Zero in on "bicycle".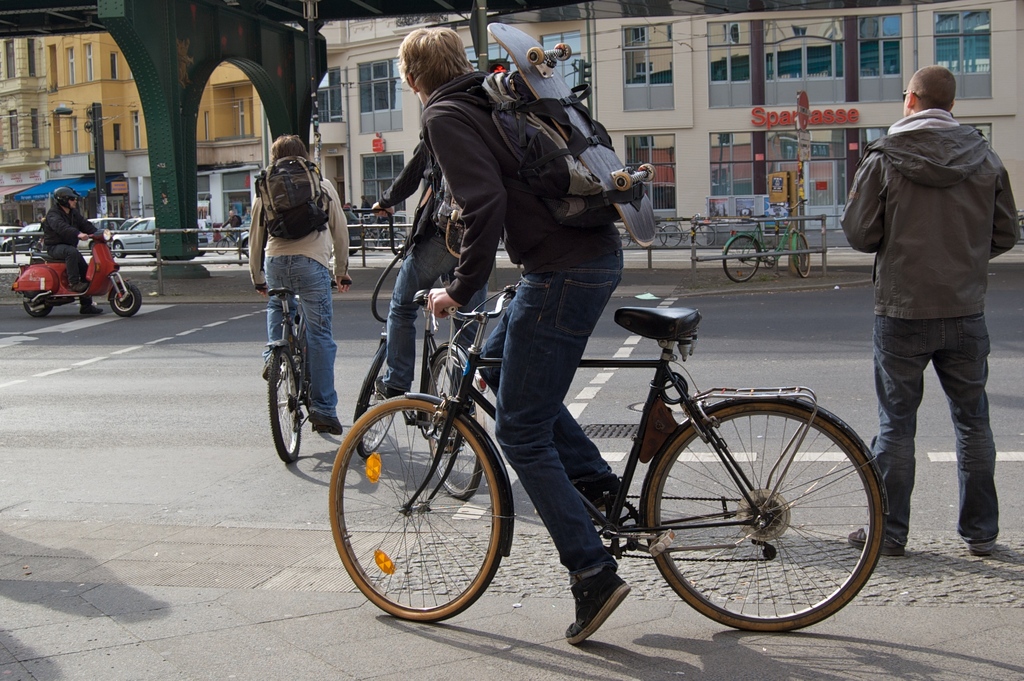
Zeroed in: detection(313, 270, 886, 628).
